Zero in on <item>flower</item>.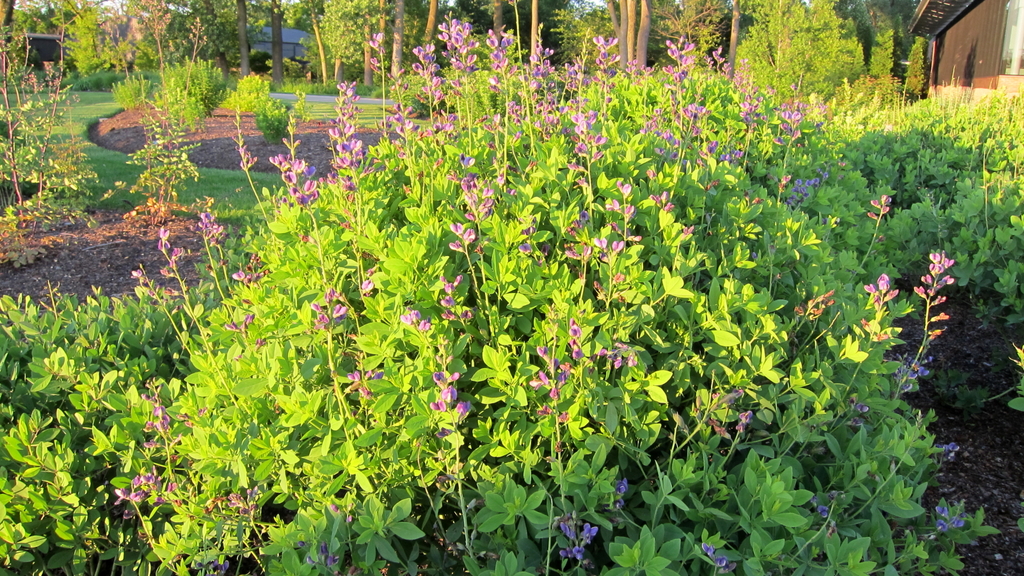
Zeroed in: 440/273/471/314.
